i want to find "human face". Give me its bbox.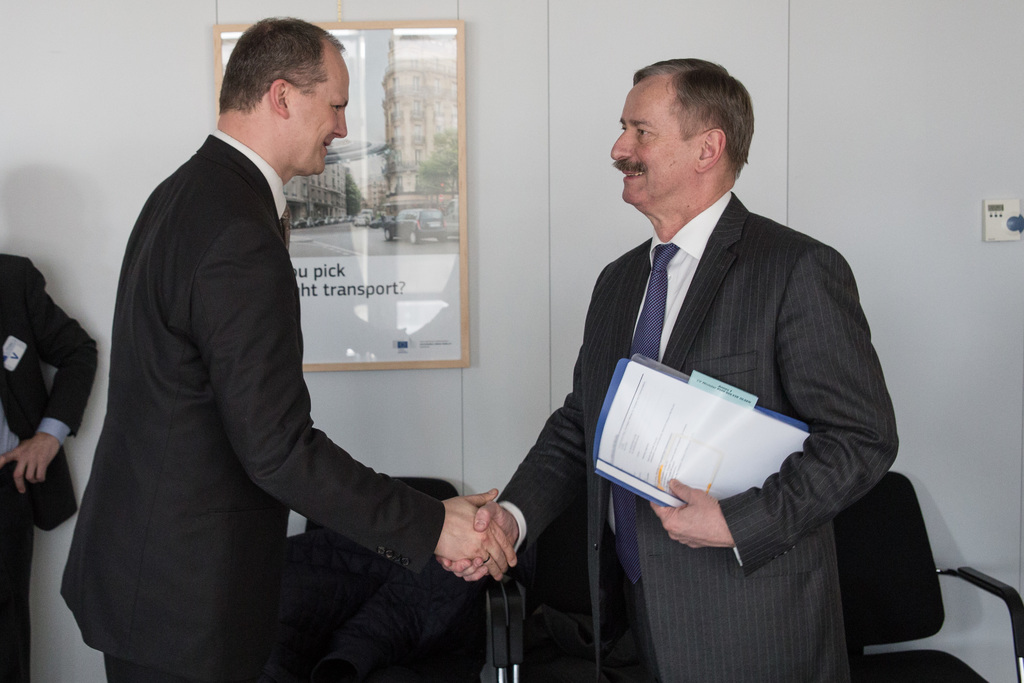
l=611, t=77, r=698, b=199.
